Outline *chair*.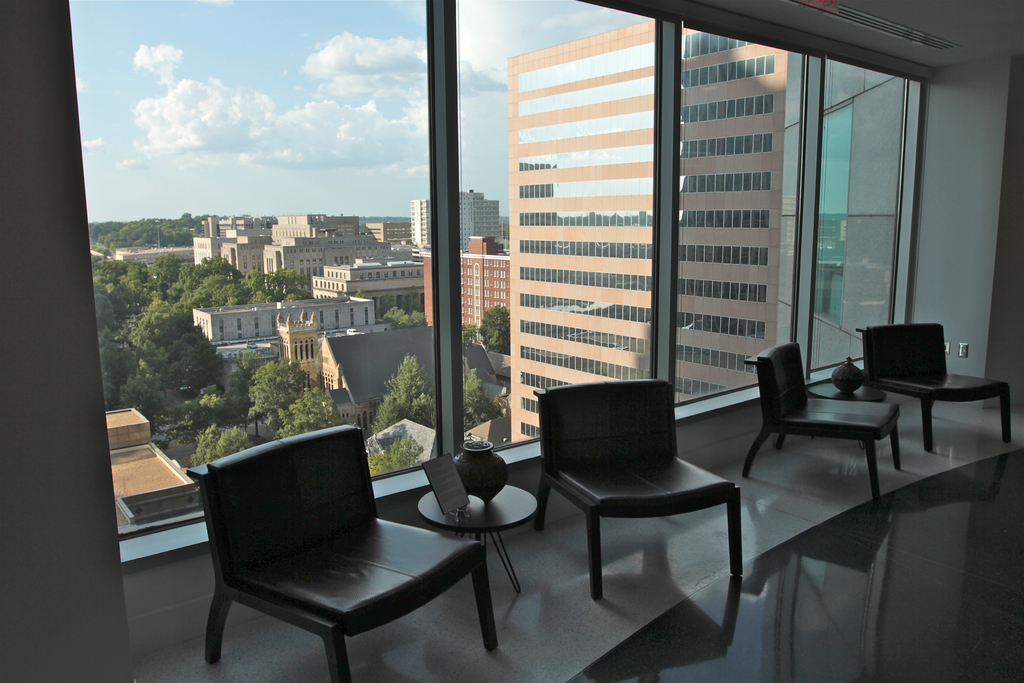
Outline: <region>532, 359, 750, 648</region>.
